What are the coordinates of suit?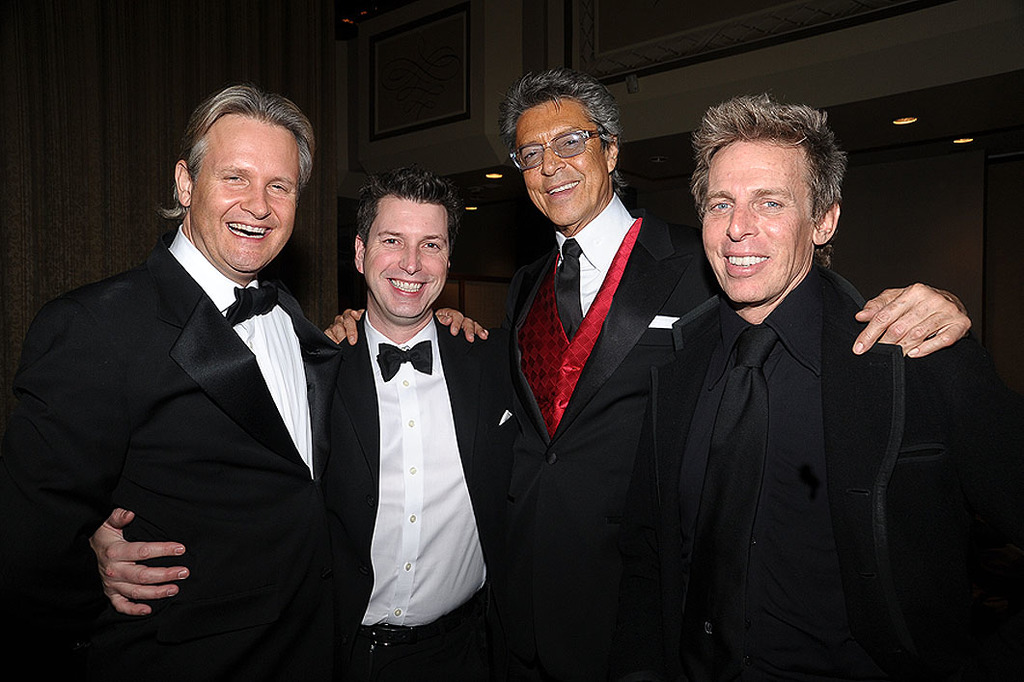
{"x1": 640, "y1": 262, "x2": 997, "y2": 681}.
